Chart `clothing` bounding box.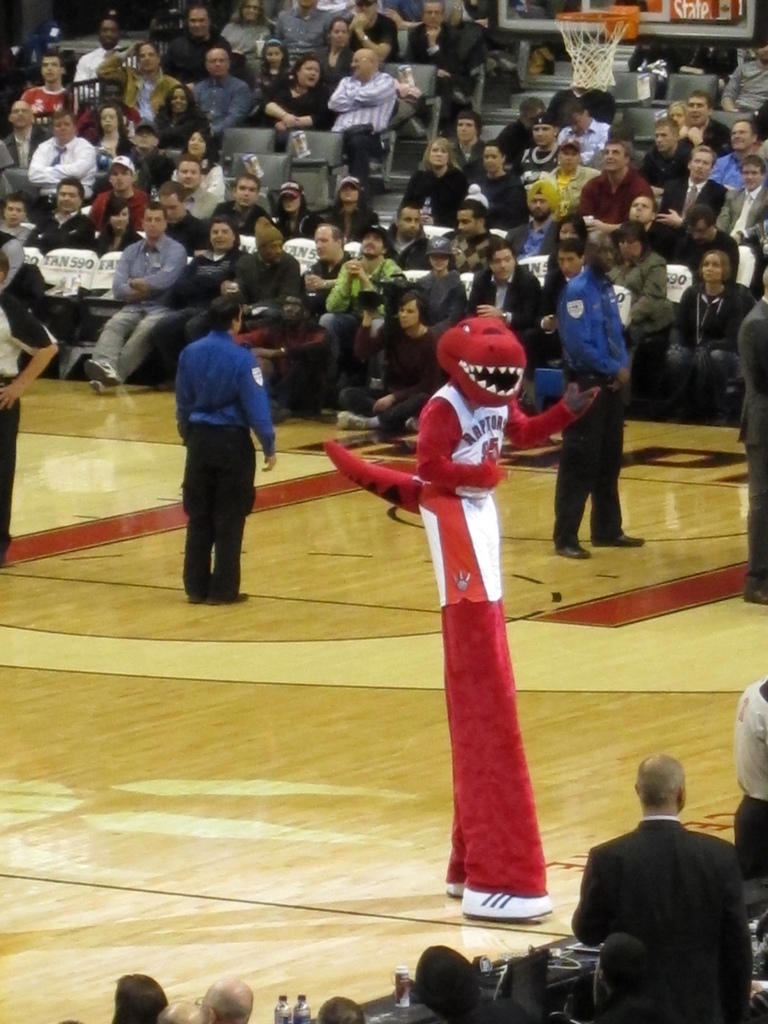
Charted: [left=652, top=174, right=714, bottom=236].
